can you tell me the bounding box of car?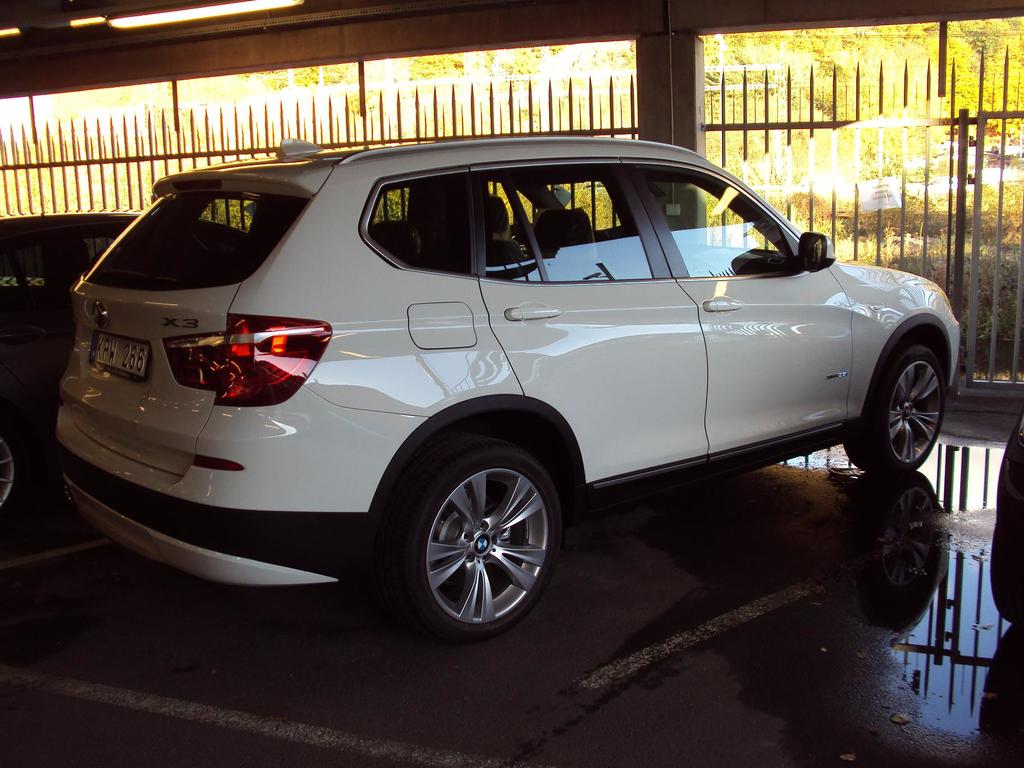
left=54, top=129, right=966, bottom=643.
